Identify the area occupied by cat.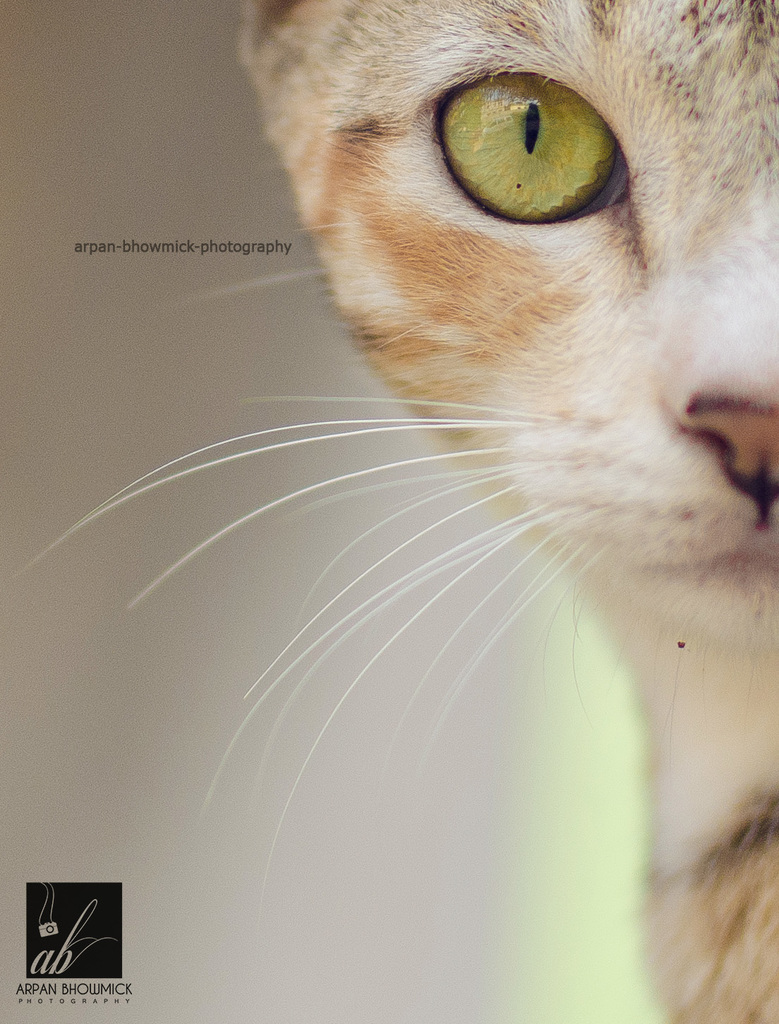
Area: 18, 0, 778, 1023.
